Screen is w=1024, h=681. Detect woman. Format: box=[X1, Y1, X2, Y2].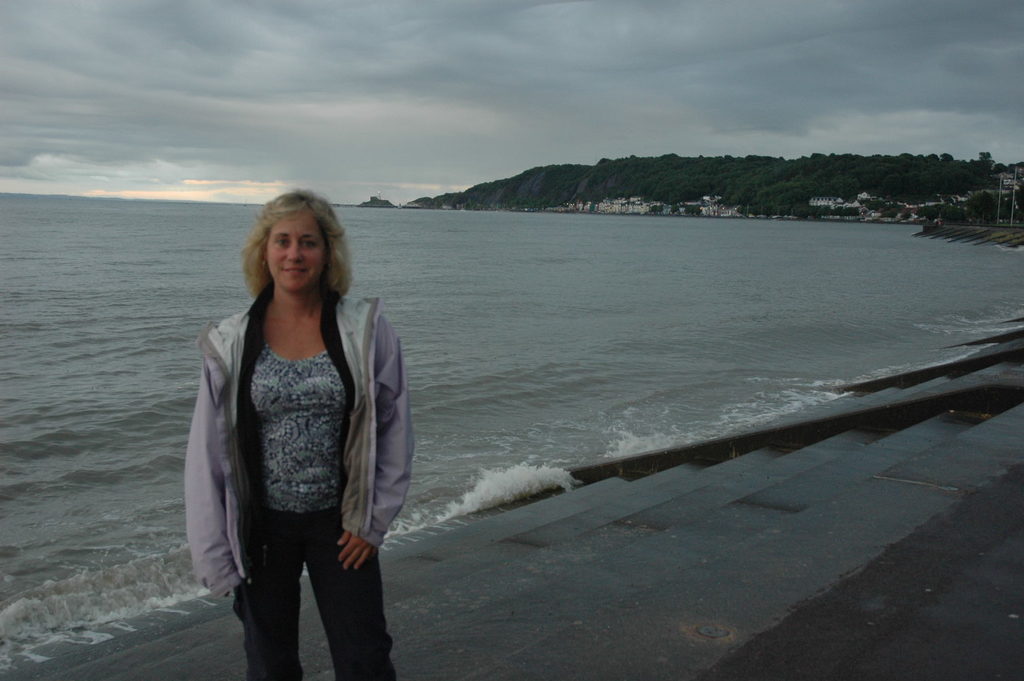
box=[182, 187, 415, 680].
